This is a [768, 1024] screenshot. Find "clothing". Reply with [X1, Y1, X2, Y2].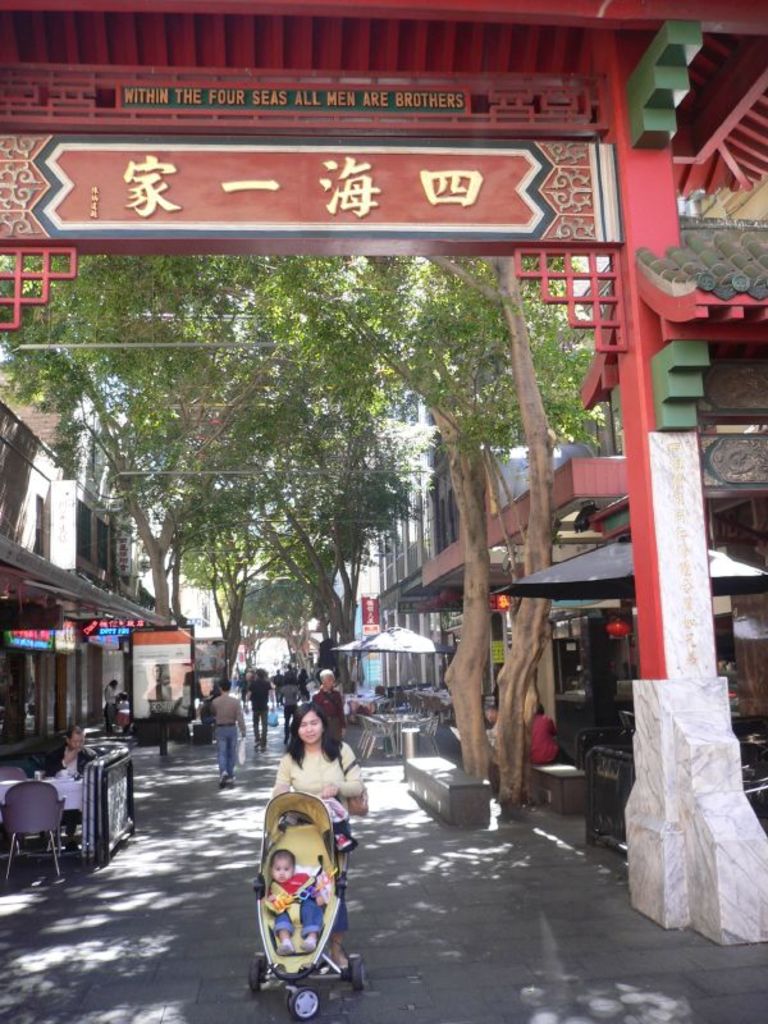
[265, 735, 357, 828].
